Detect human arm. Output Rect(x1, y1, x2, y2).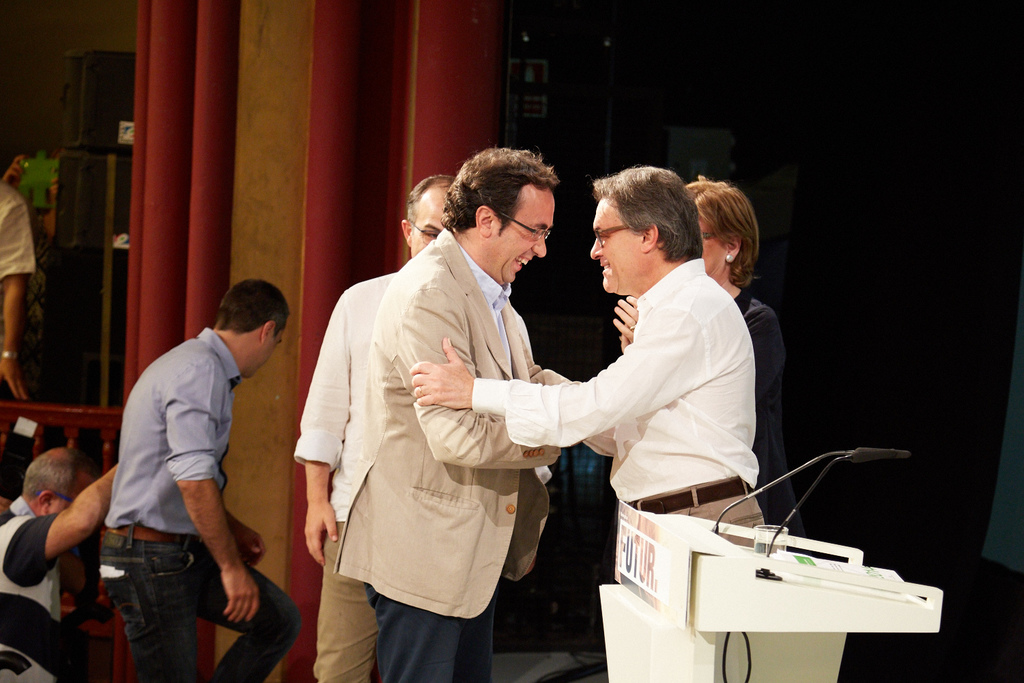
Rect(1, 457, 119, 596).
